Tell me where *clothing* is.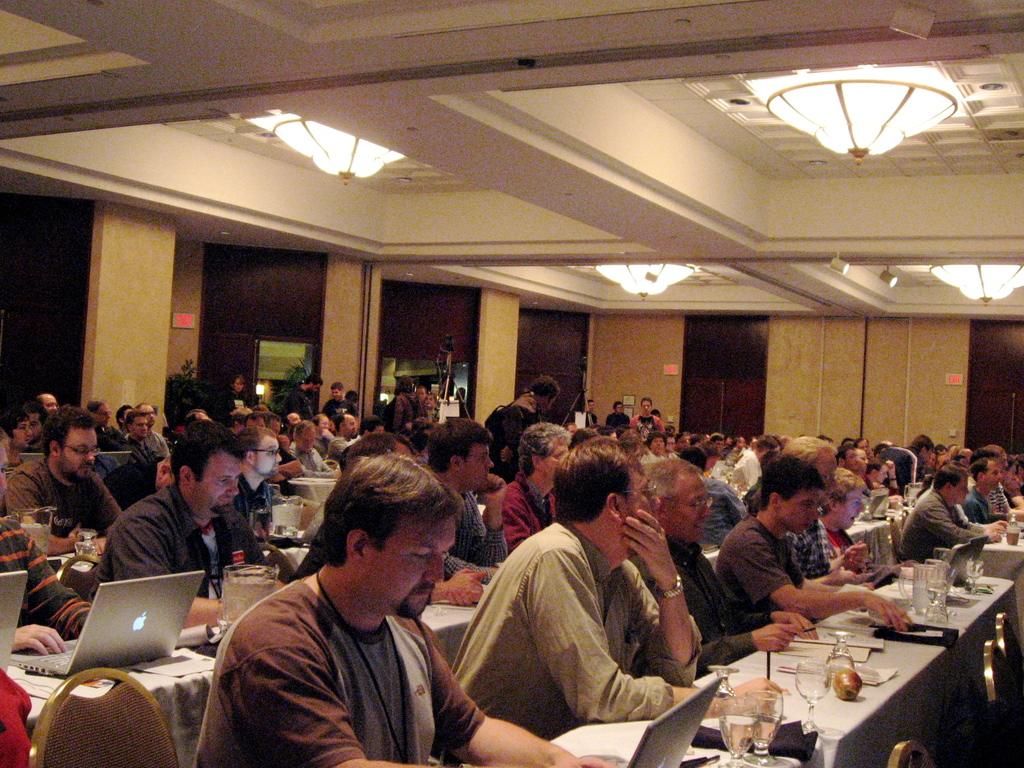
*clothing* is at crop(890, 485, 982, 564).
